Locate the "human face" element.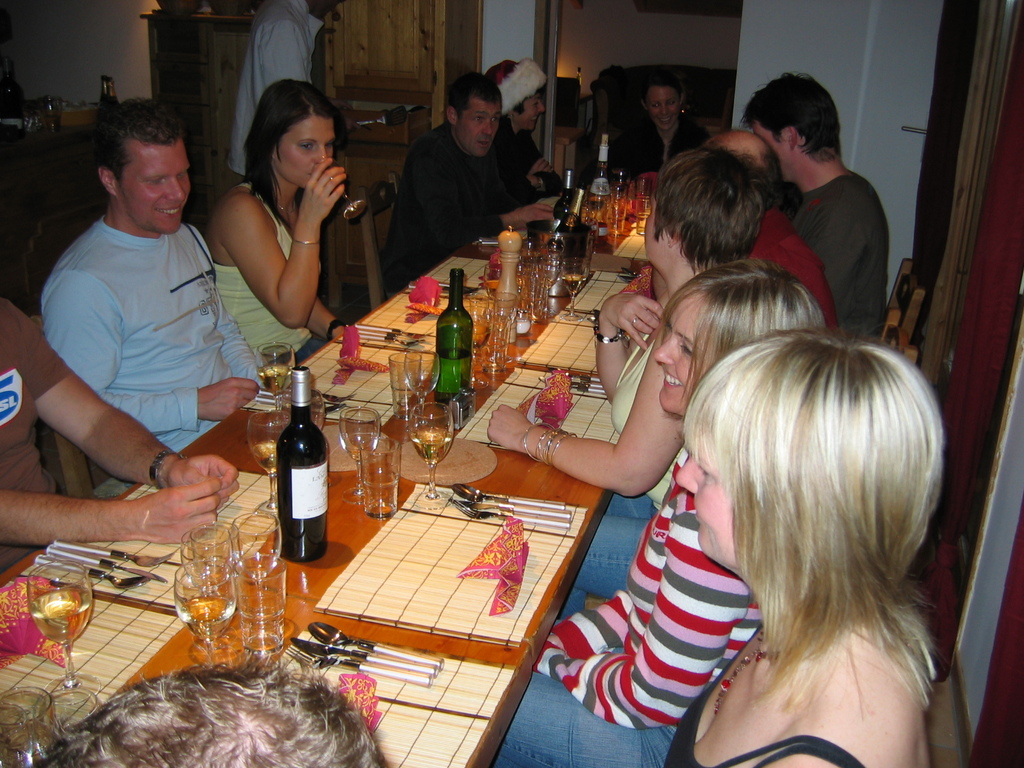
Element bbox: box(648, 90, 685, 134).
